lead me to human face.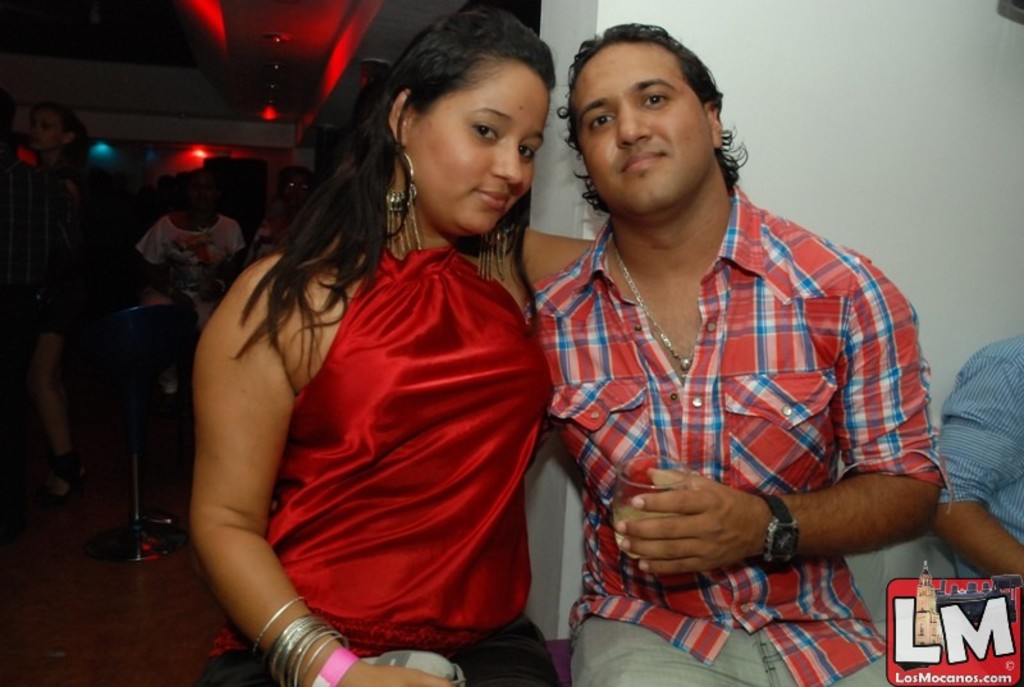
Lead to bbox=(572, 52, 709, 210).
